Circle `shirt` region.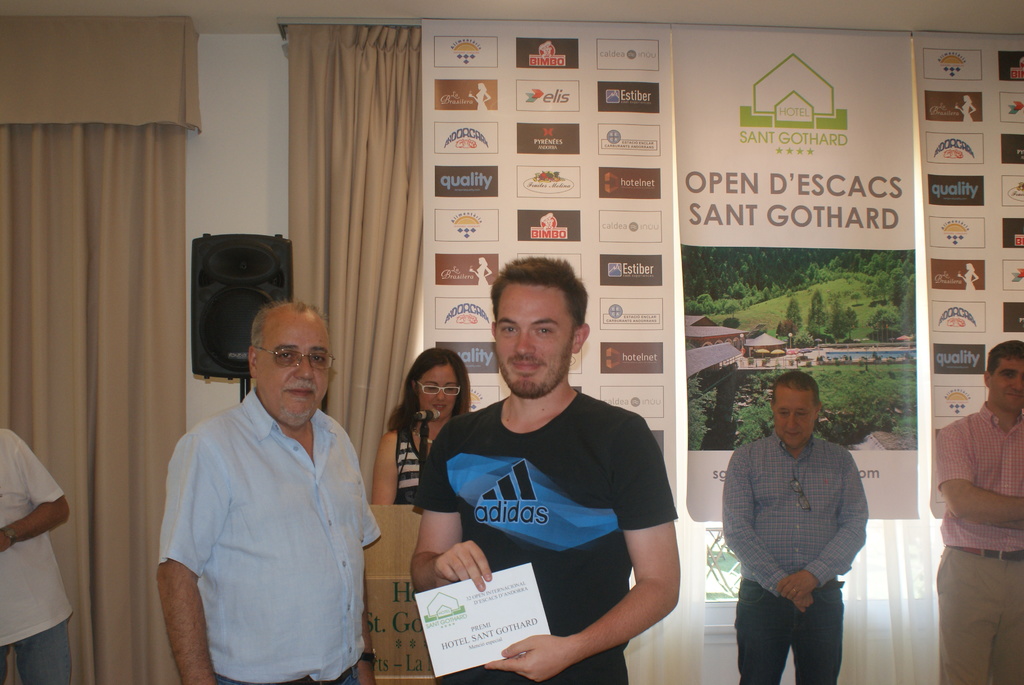
Region: {"x1": 724, "y1": 428, "x2": 870, "y2": 600}.
